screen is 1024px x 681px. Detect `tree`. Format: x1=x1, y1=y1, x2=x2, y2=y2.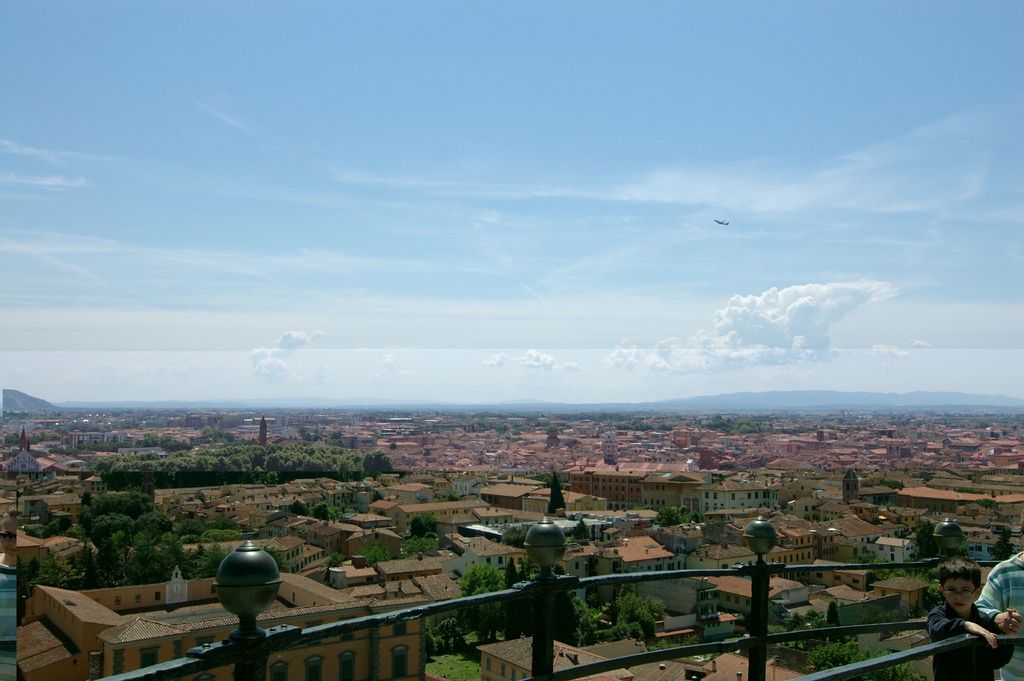
x1=827, y1=596, x2=843, y2=627.
